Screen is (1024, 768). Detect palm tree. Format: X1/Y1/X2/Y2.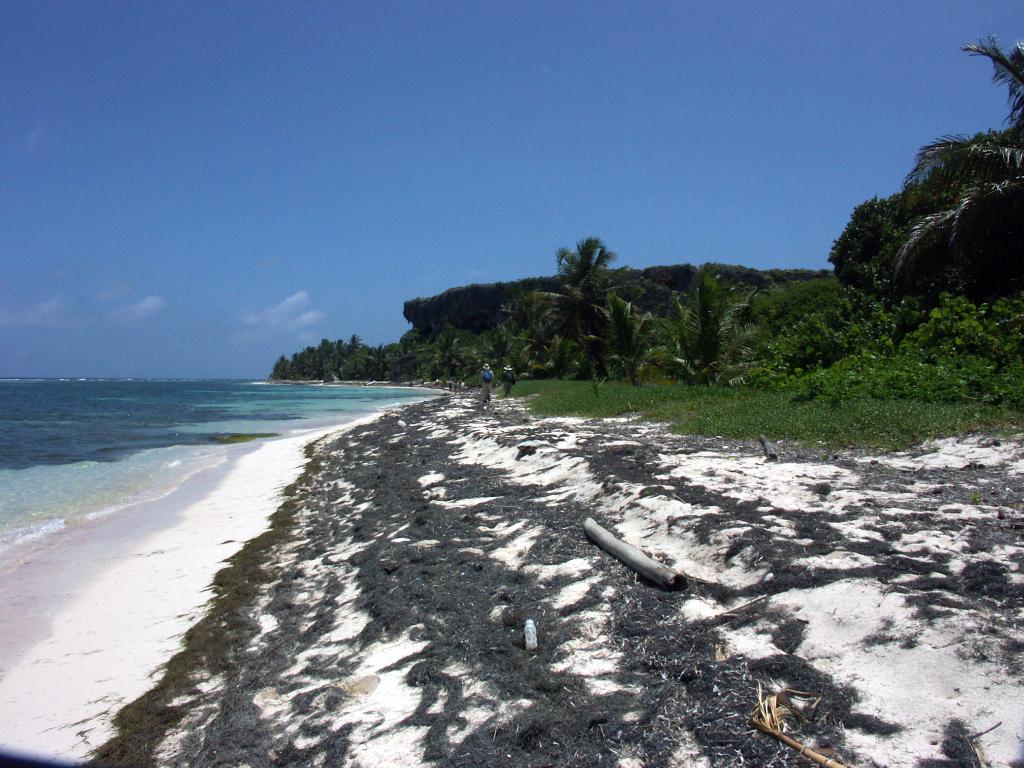
673/277/761/378.
